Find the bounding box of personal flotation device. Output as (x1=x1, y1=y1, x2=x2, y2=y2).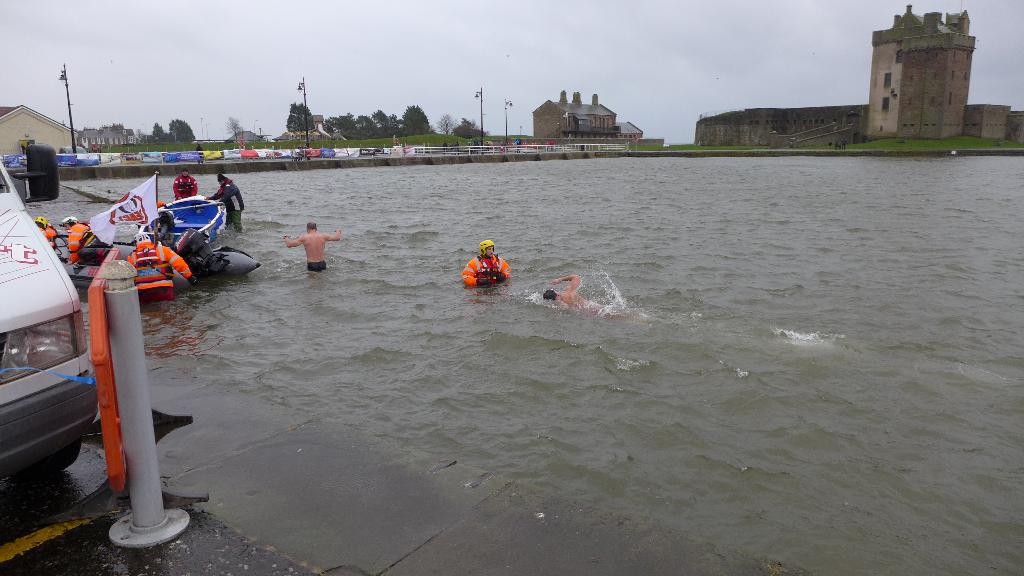
(x1=461, y1=254, x2=502, y2=291).
